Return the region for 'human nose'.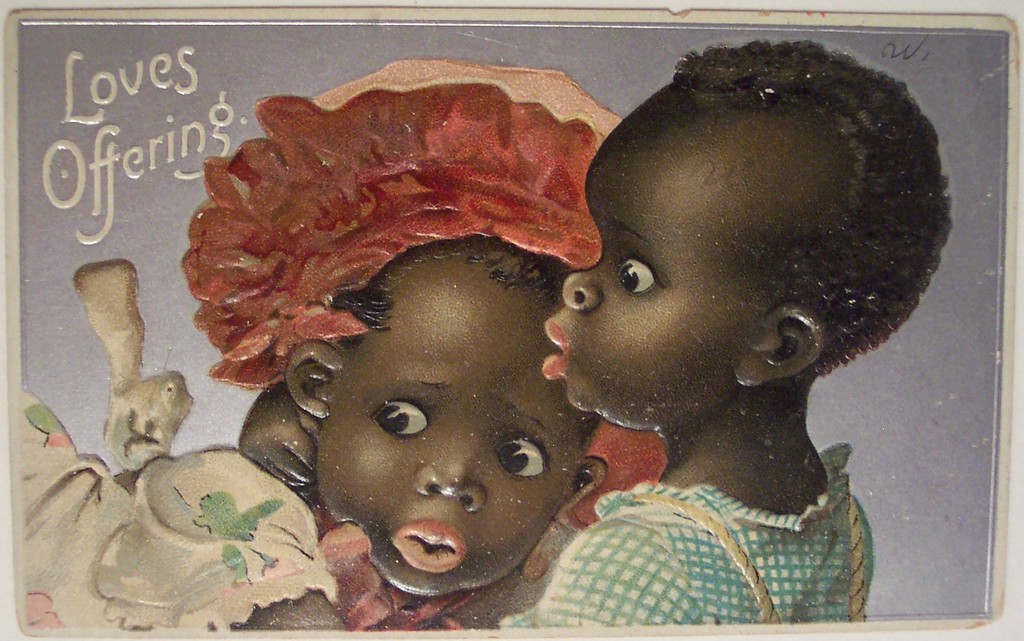
l=415, t=424, r=485, b=512.
